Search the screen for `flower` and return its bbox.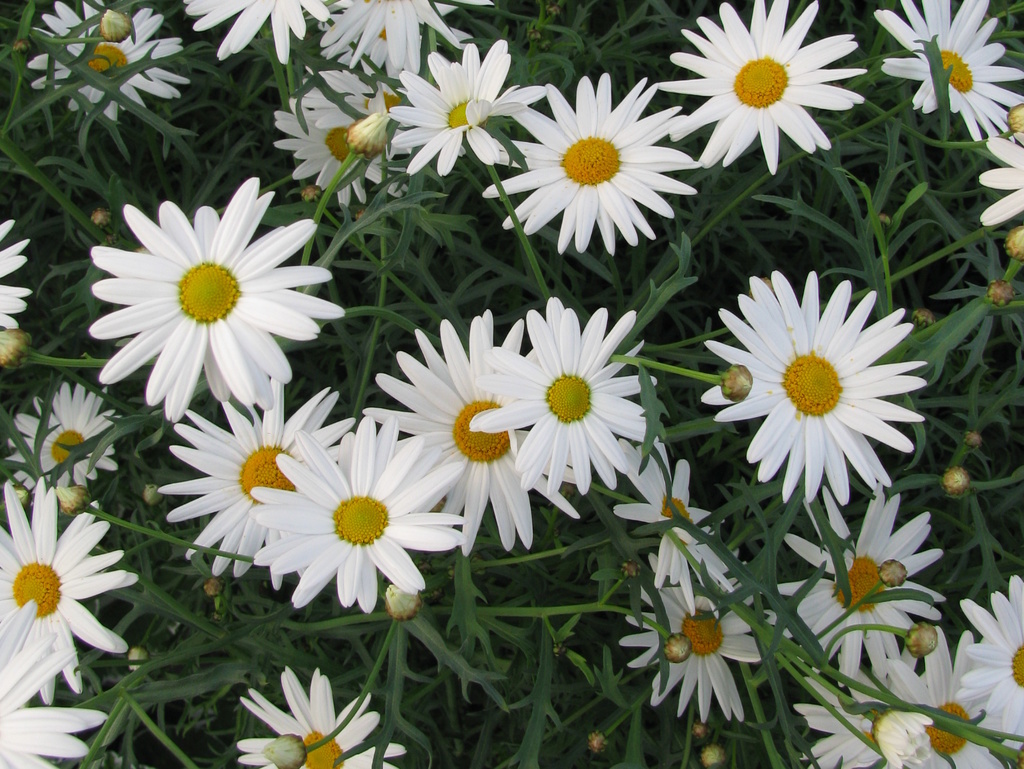
Found: select_region(269, 65, 400, 202).
